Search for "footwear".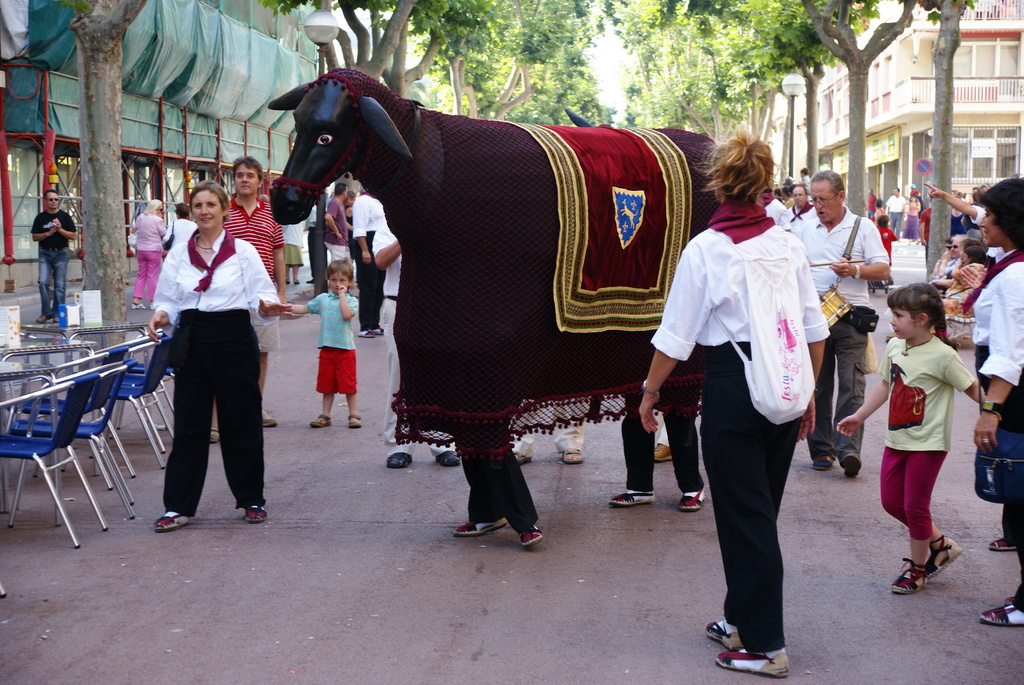
Found at bbox=[884, 557, 923, 594].
